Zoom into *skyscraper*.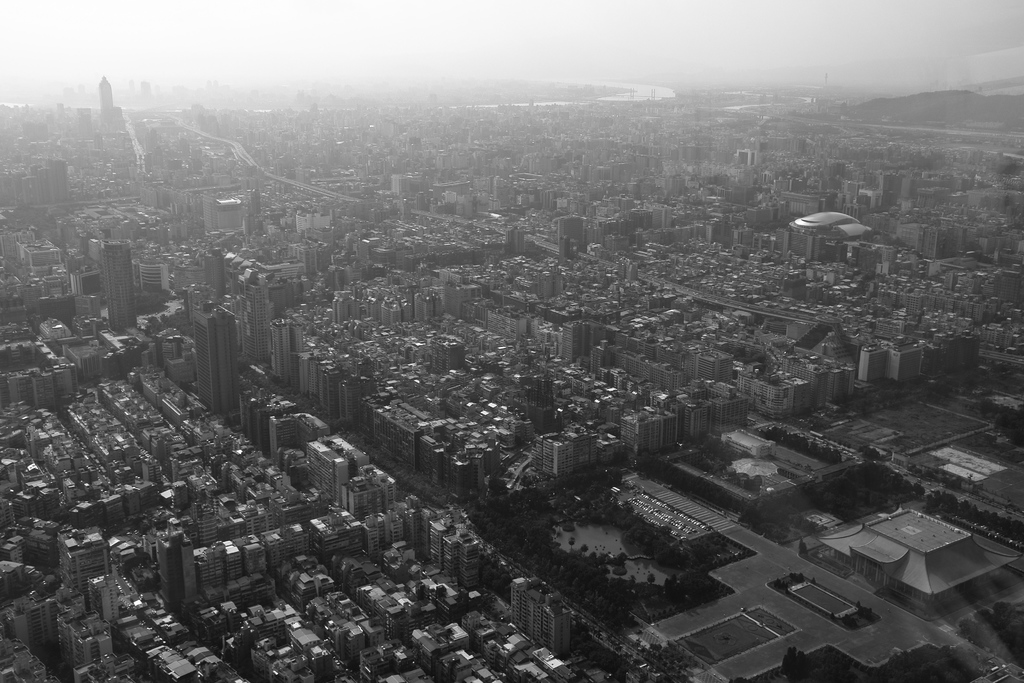
Zoom target: <box>623,409,673,456</box>.
